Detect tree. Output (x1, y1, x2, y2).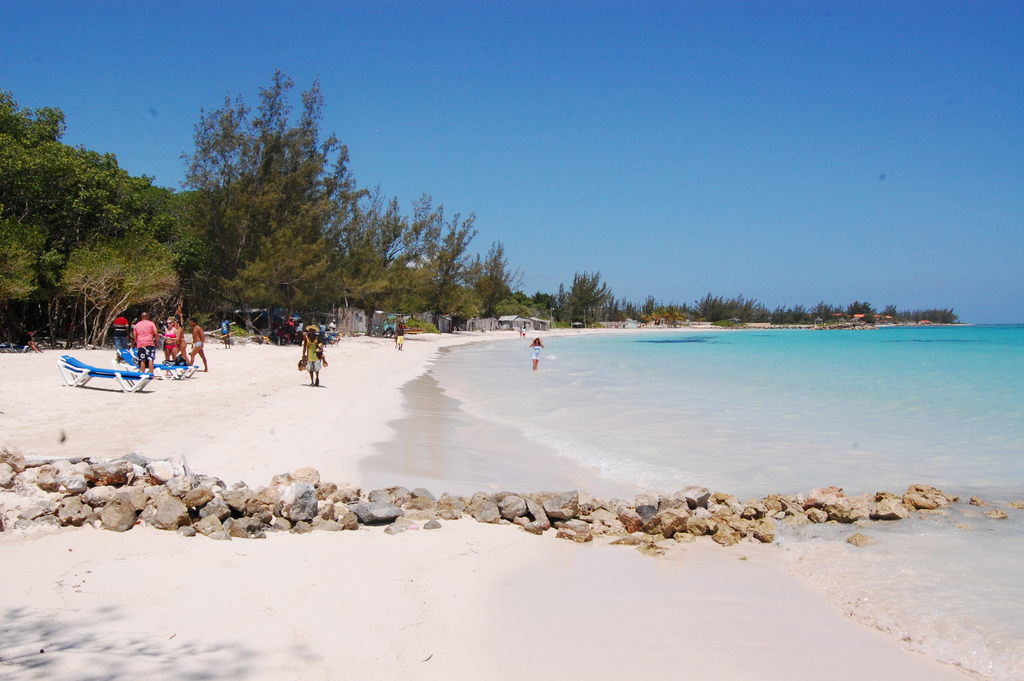
(149, 75, 384, 339).
